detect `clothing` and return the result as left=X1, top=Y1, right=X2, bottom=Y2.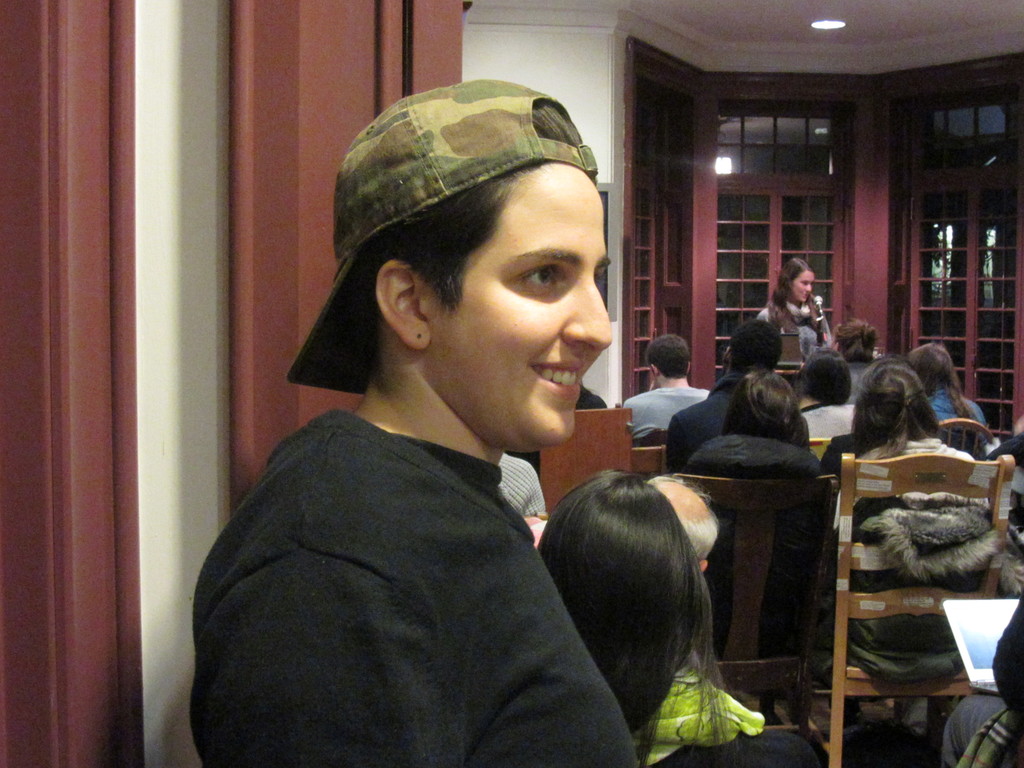
left=931, top=390, right=993, bottom=439.
